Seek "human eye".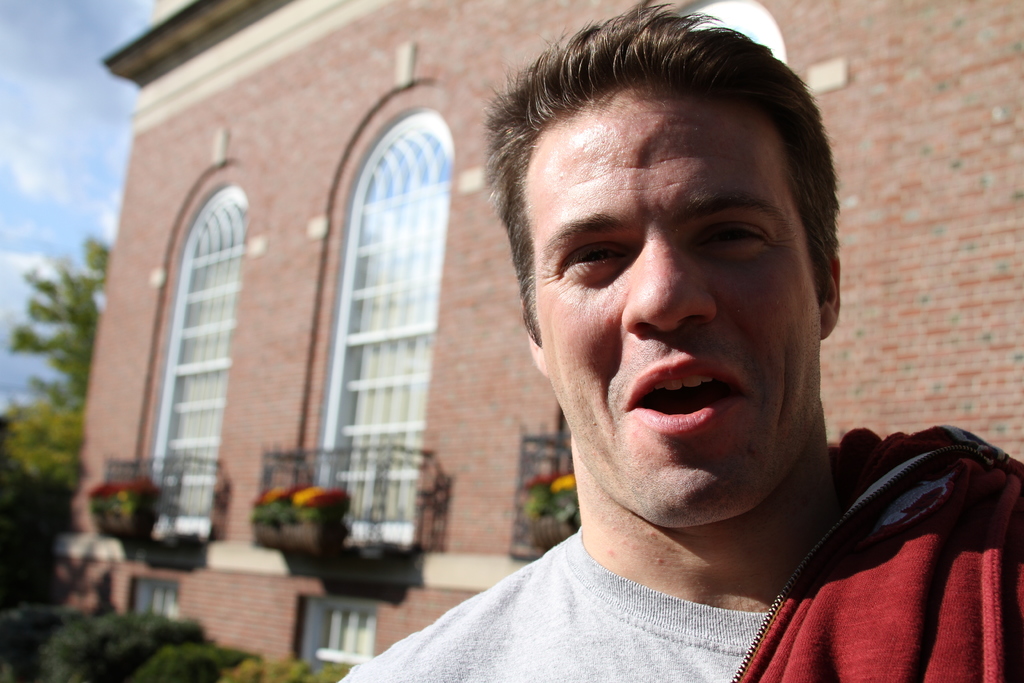
(687,219,775,261).
